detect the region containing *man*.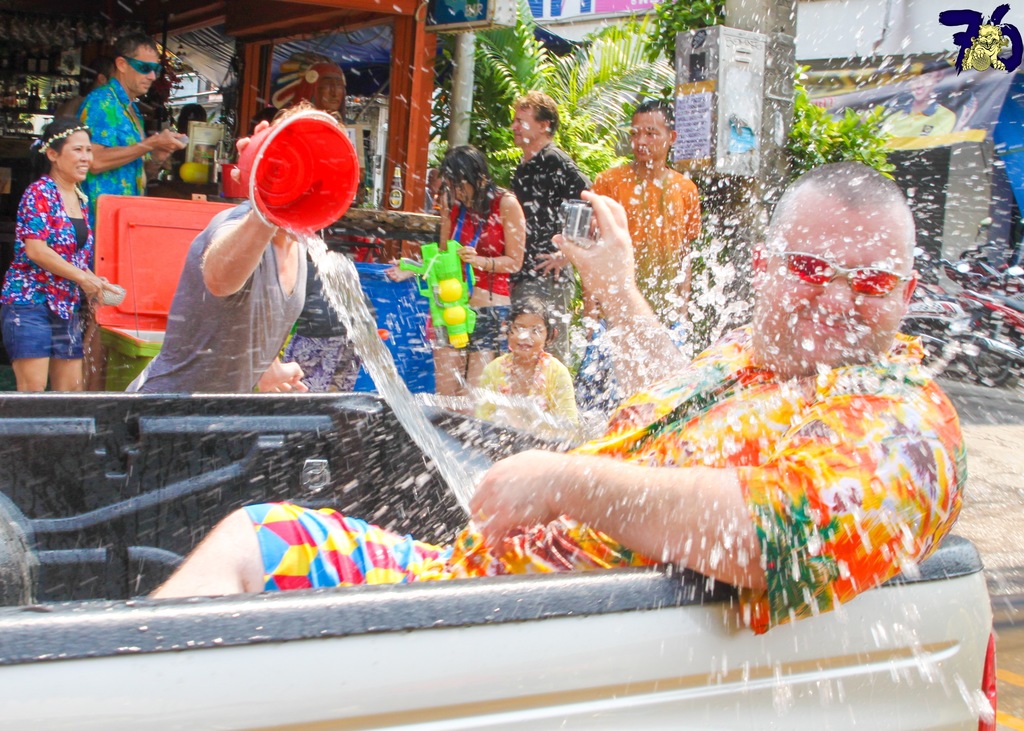
[left=590, top=103, right=717, bottom=380].
